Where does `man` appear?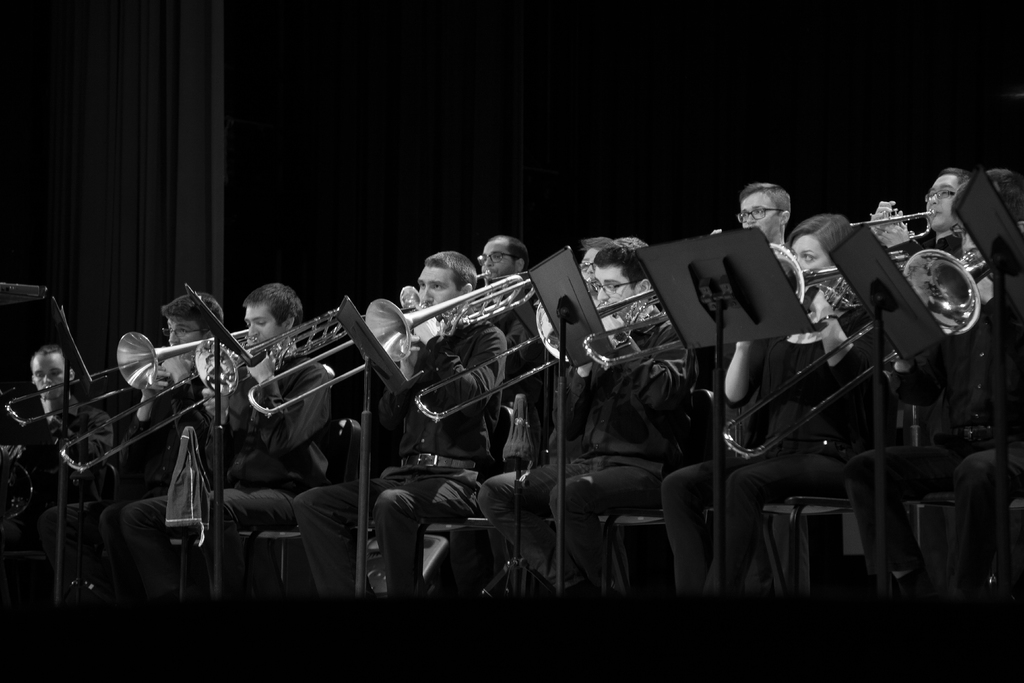
Appears at (547, 240, 614, 436).
